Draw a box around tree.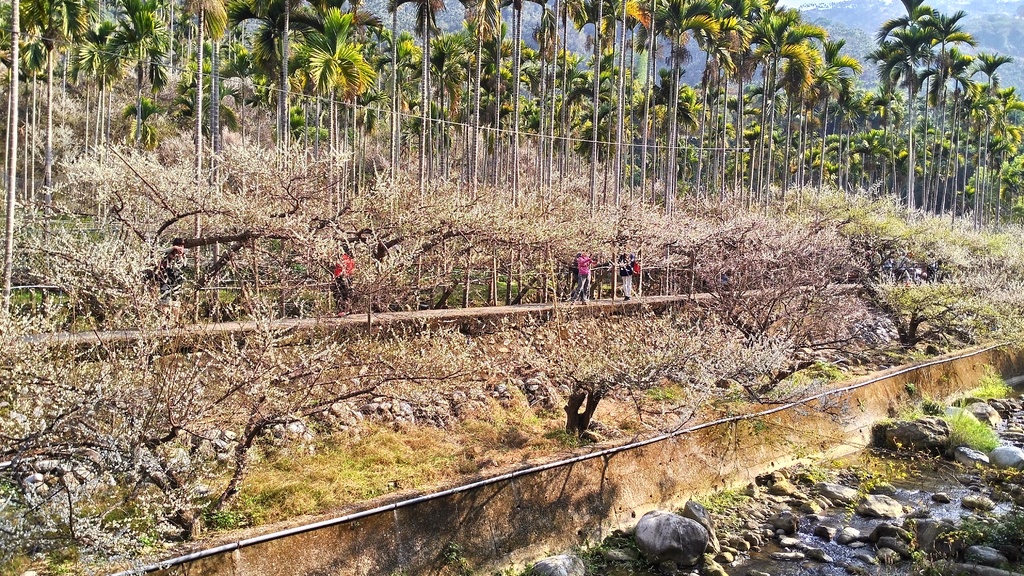
bbox=[493, 33, 554, 236].
